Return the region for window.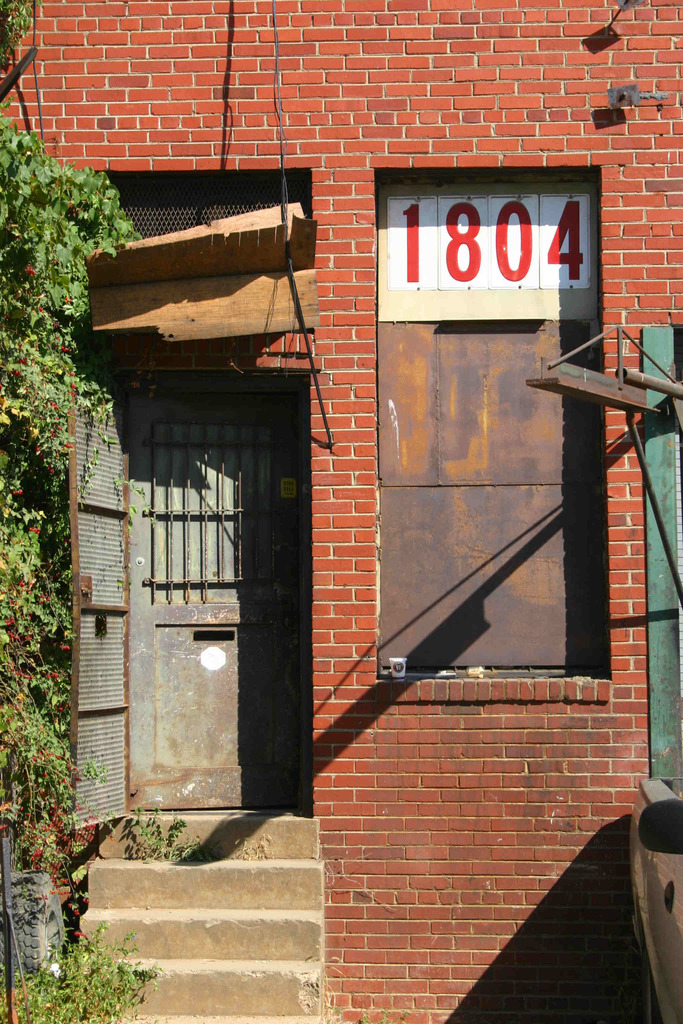
detection(370, 167, 607, 680).
